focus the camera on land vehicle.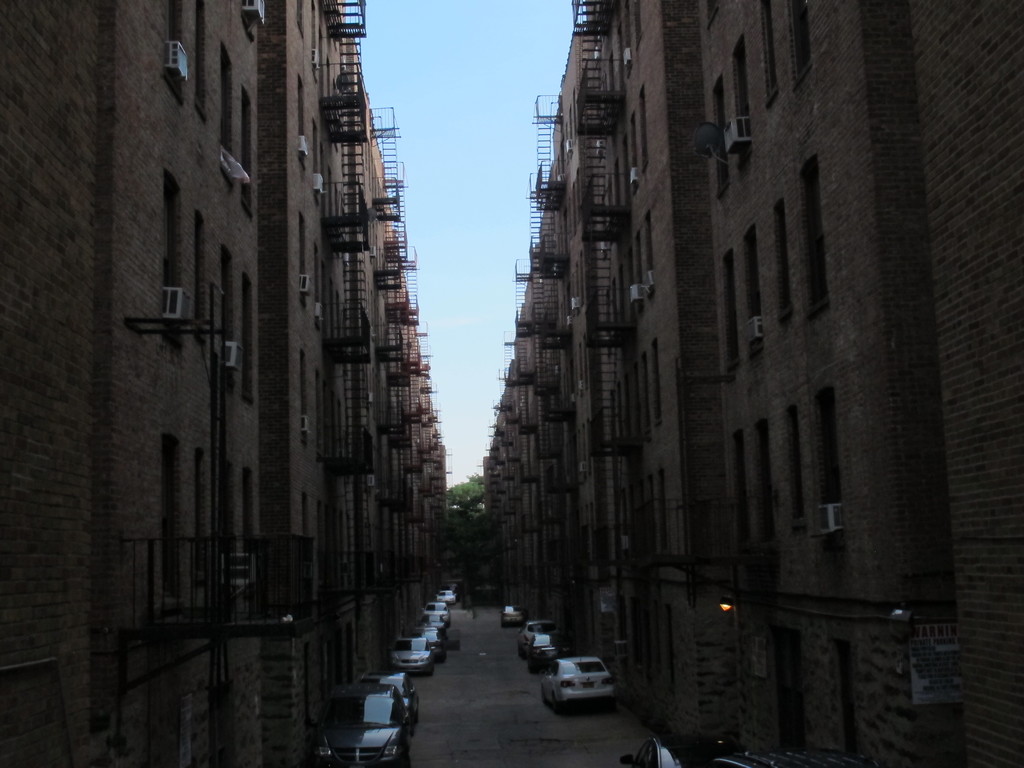
Focus region: (x1=307, y1=684, x2=408, y2=765).
